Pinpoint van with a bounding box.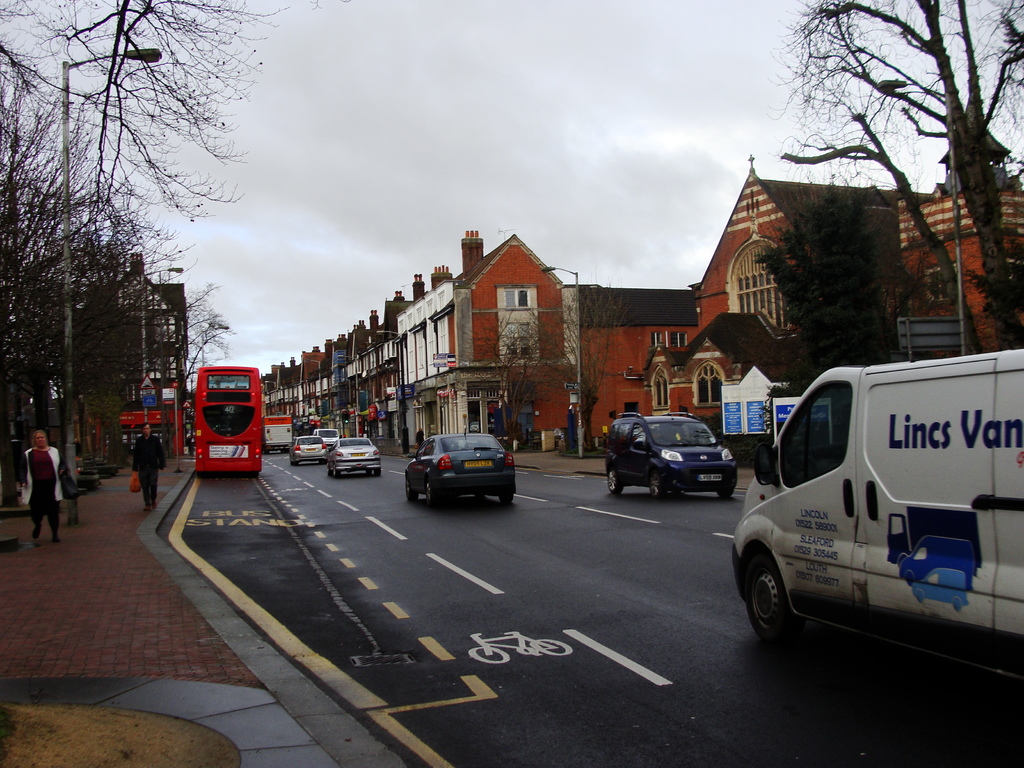
x1=726 y1=344 x2=1023 y2=689.
